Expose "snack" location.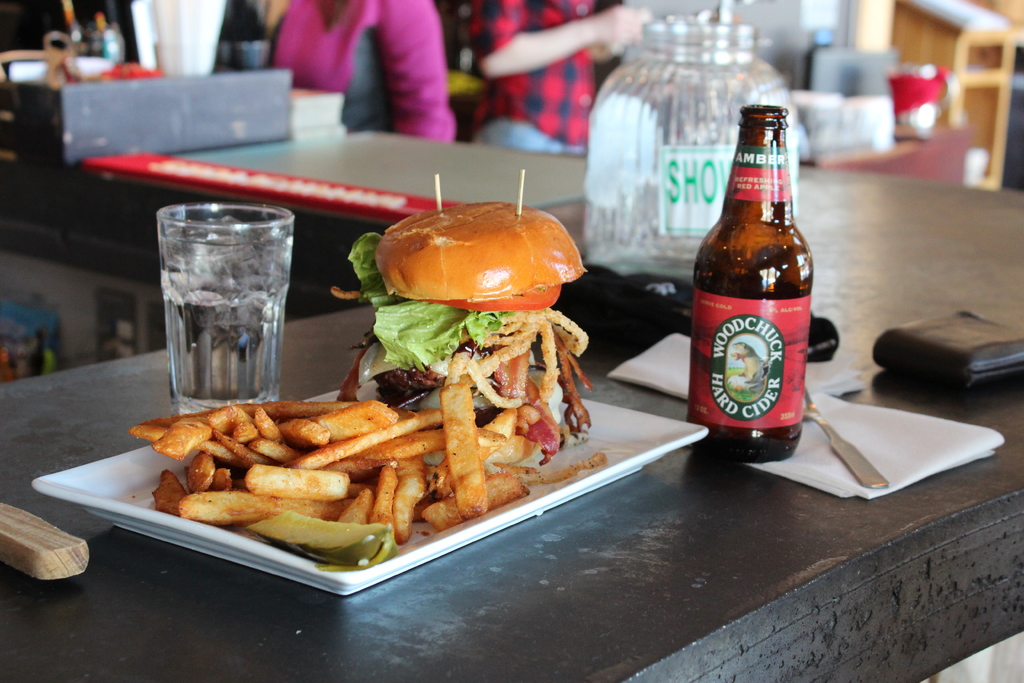
Exposed at bbox=(337, 202, 590, 454).
